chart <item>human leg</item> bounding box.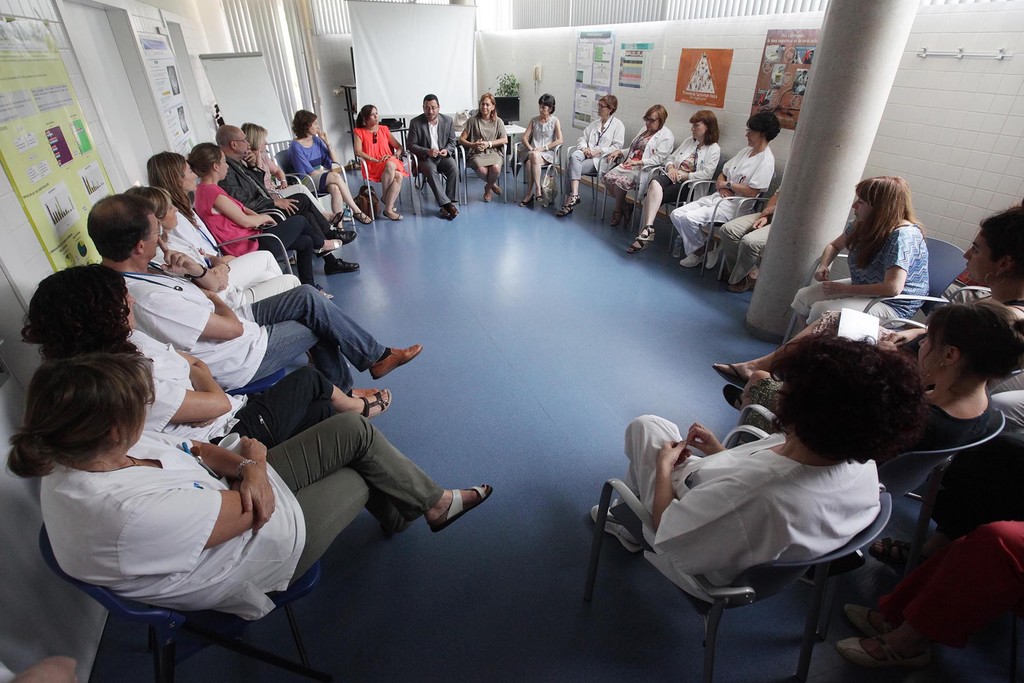
Charted: 569:142:595:214.
